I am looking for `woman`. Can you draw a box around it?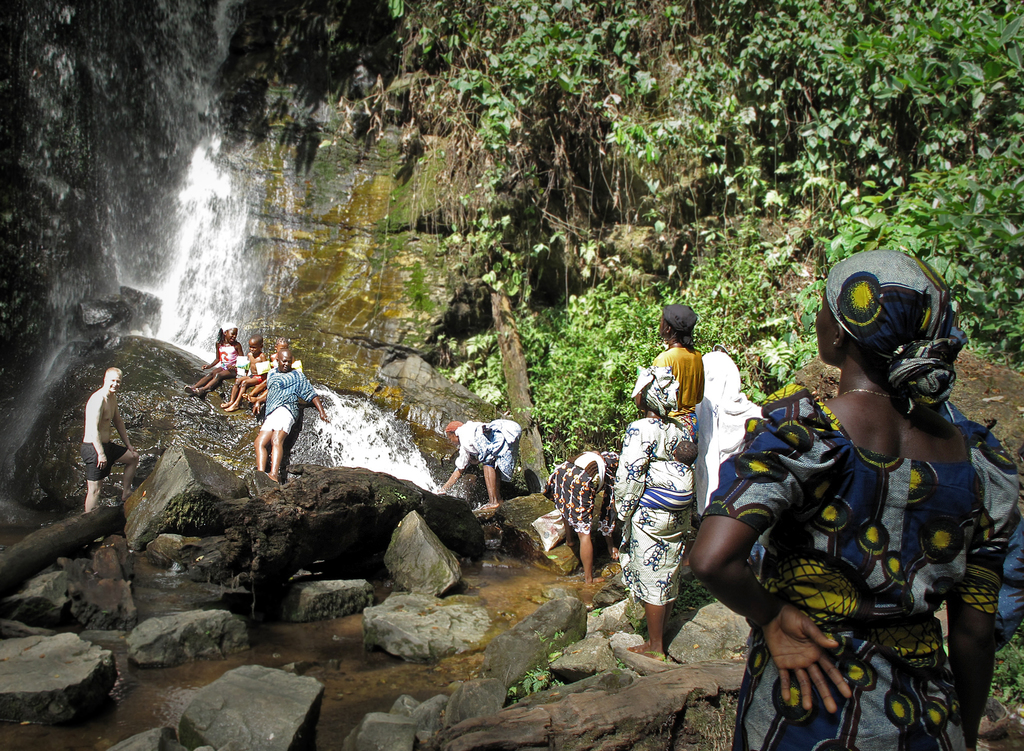
Sure, the bounding box is 651/303/706/409.
